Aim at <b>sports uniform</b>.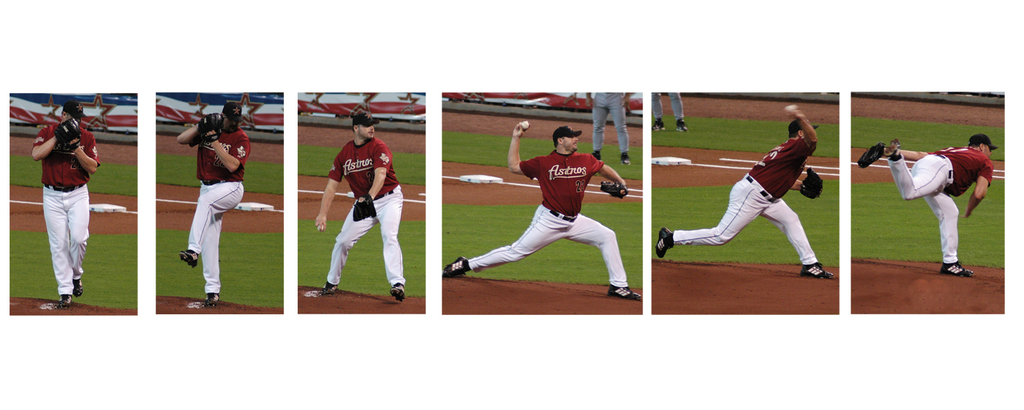
Aimed at 185, 126, 253, 290.
